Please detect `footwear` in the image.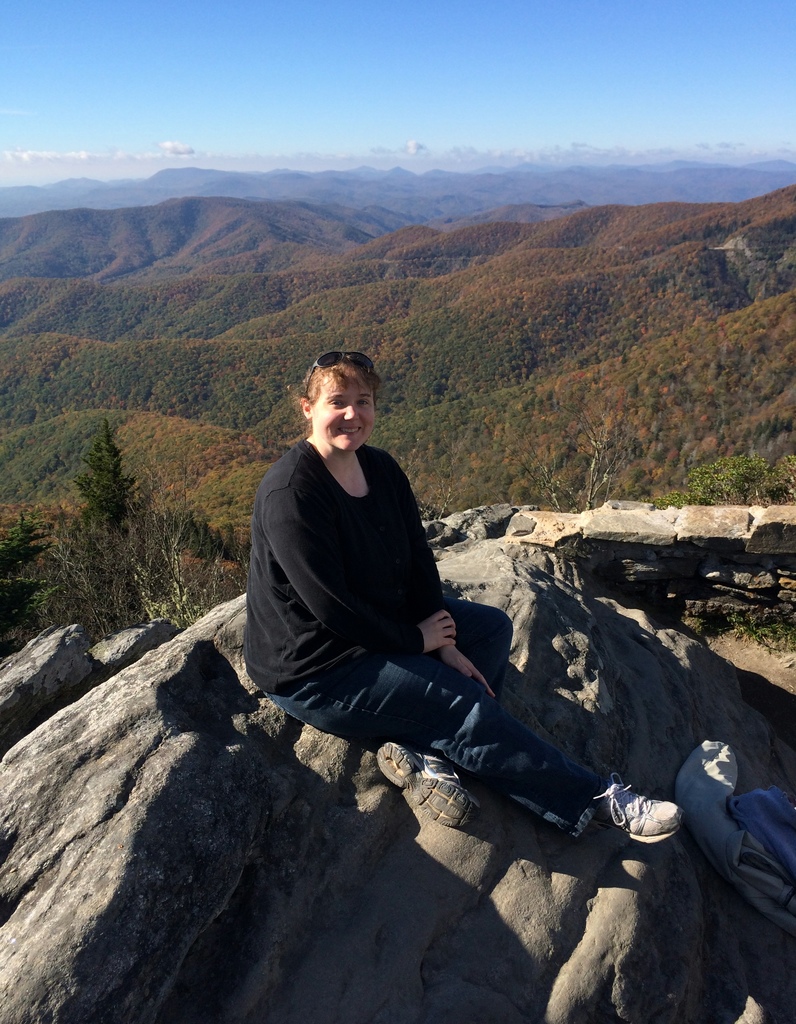
580 774 682 846.
